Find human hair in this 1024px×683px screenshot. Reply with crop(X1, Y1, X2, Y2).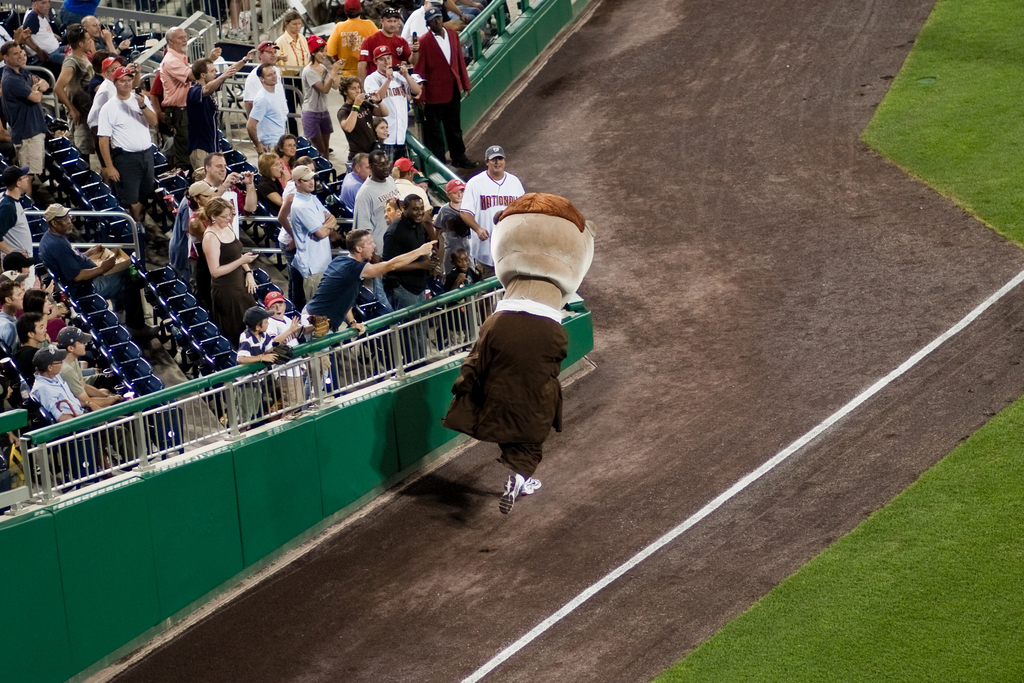
crop(165, 26, 182, 45).
